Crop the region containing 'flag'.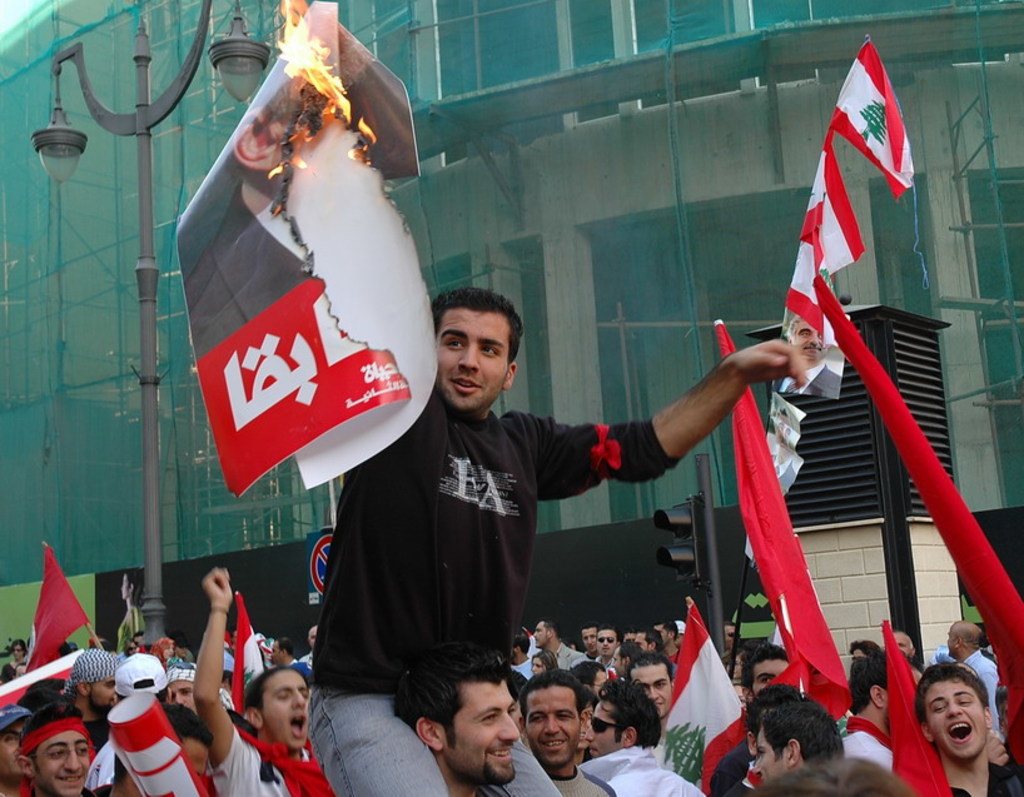
Crop region: pyautogui.locateOnScreen(230, 583, 267, 721).
